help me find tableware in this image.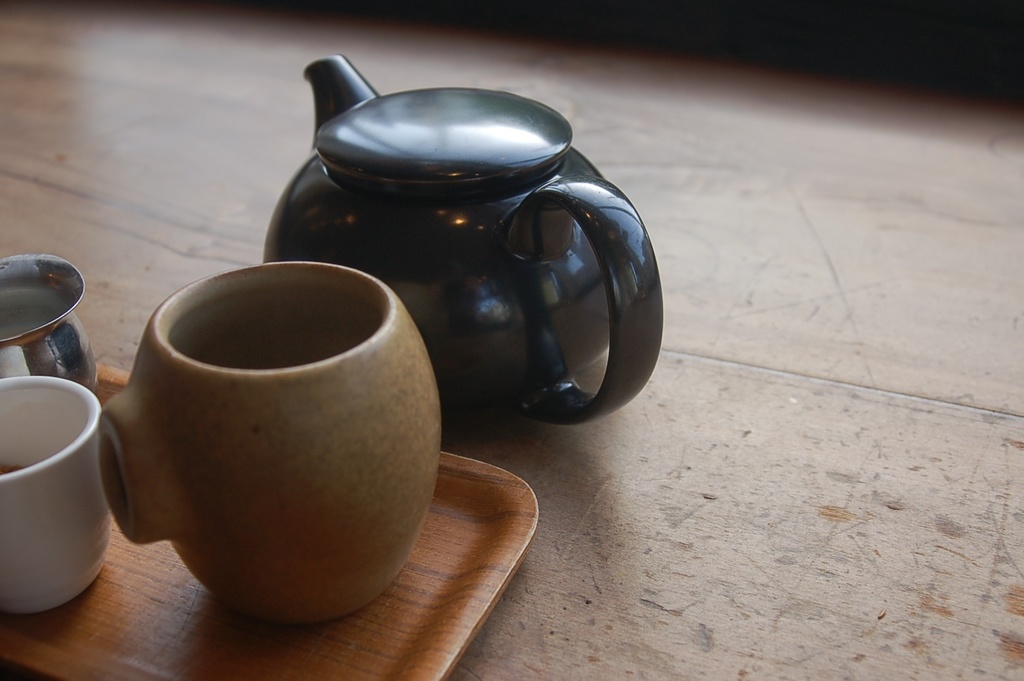
Found it: pyautogui.locateOnScreen(0, 249, 99, 389).
